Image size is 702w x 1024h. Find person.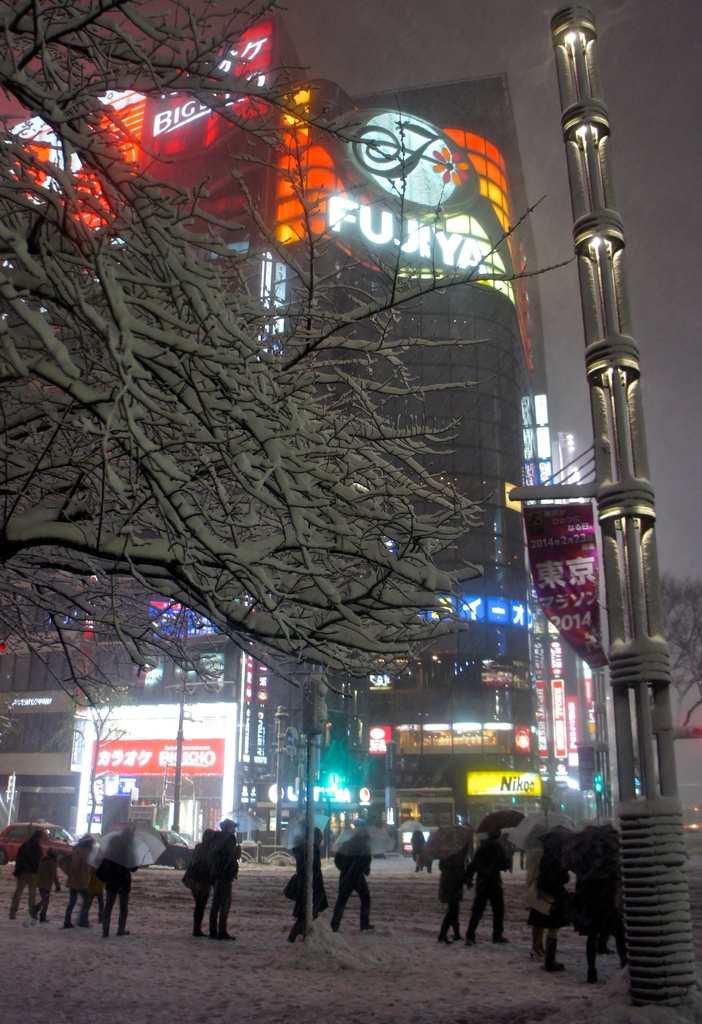
bbox=(206, 819, 237, 940).
